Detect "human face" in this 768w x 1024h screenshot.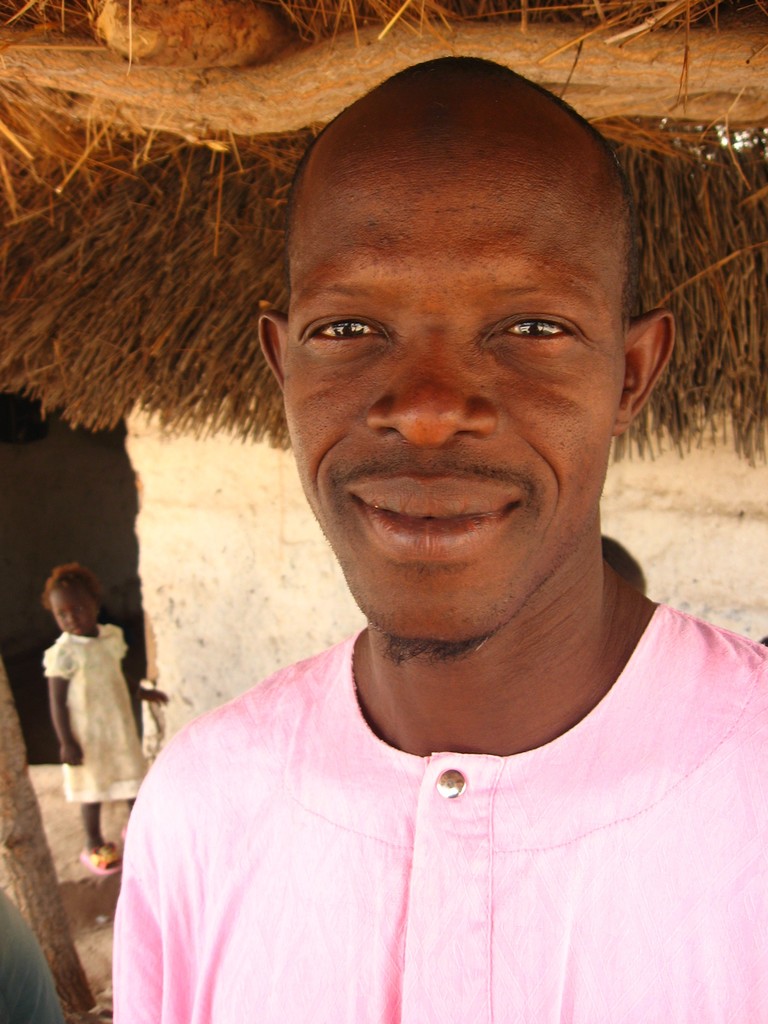
Detection: crop(48, 588, 95, 637).
